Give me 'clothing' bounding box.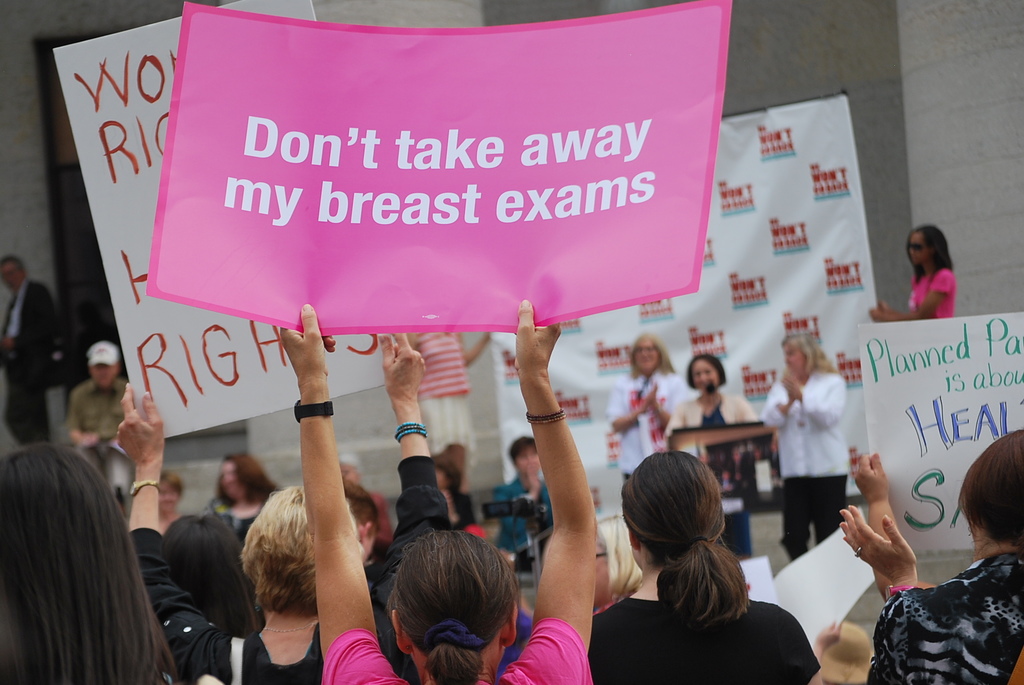
762/376/845/561.
